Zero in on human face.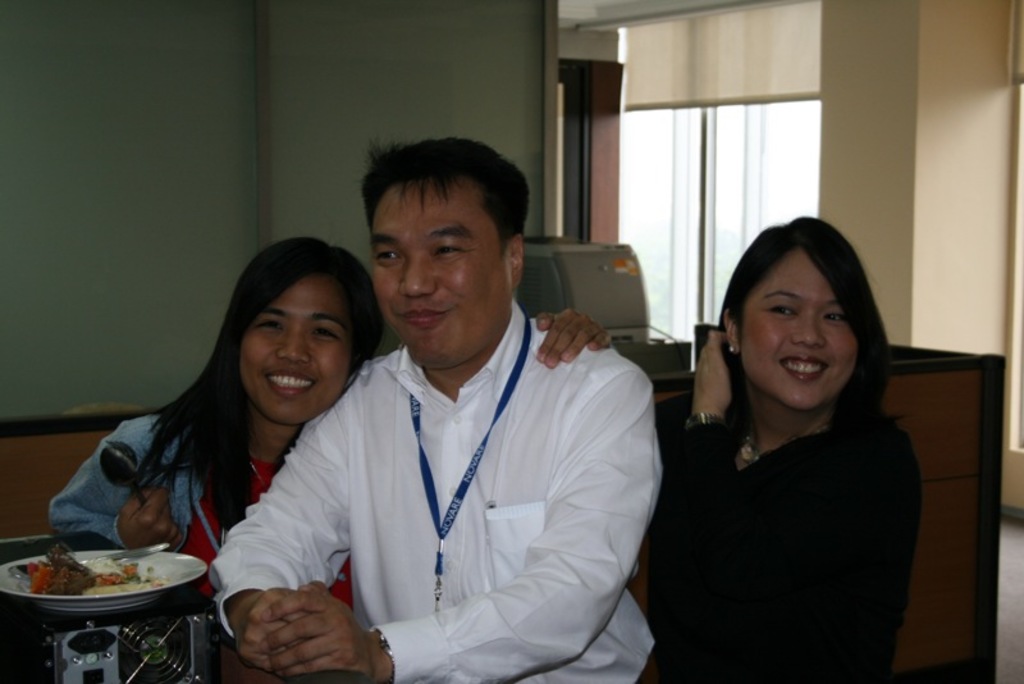
Zeroed in: 730:248:859:412.
